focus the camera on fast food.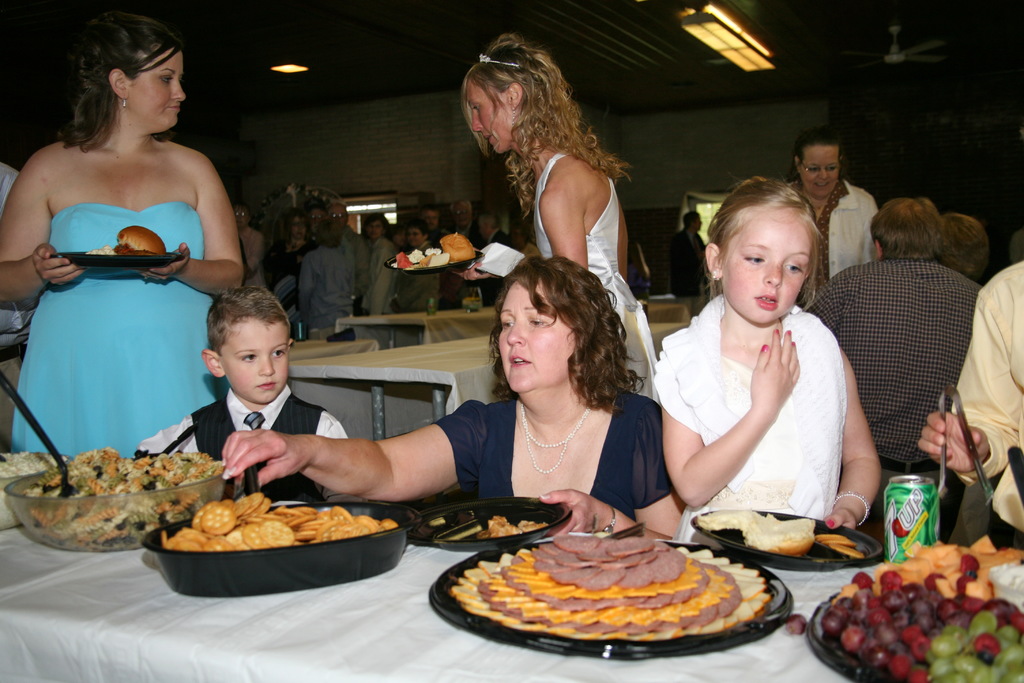
Focus region: locate(116, 231, 168, 258).
